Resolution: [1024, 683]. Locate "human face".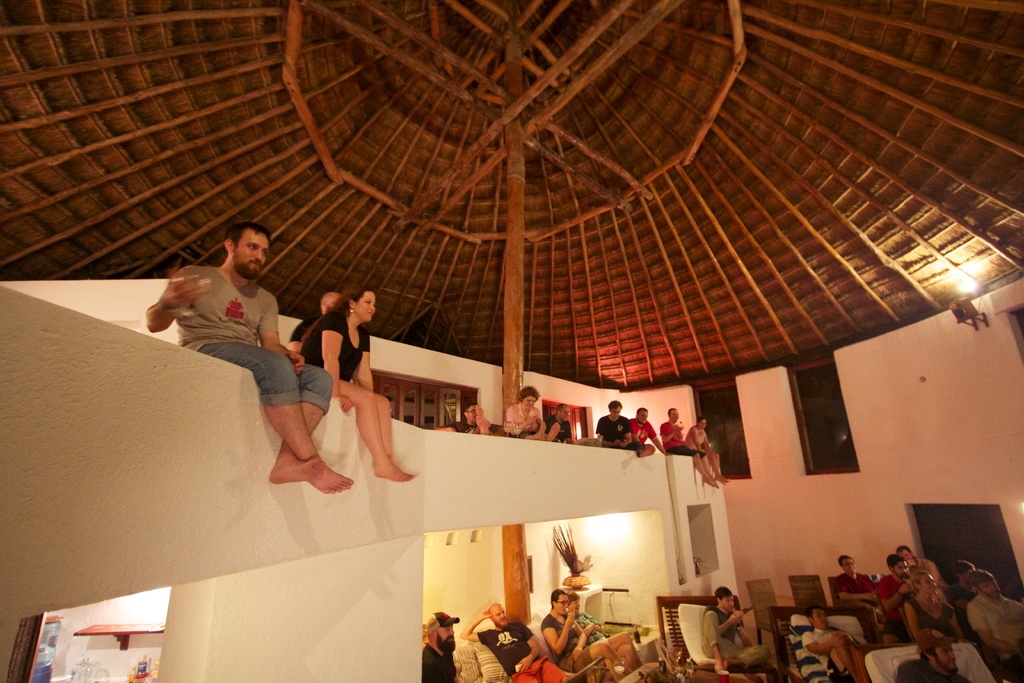
l=895, t=561, r=906, b=575.
